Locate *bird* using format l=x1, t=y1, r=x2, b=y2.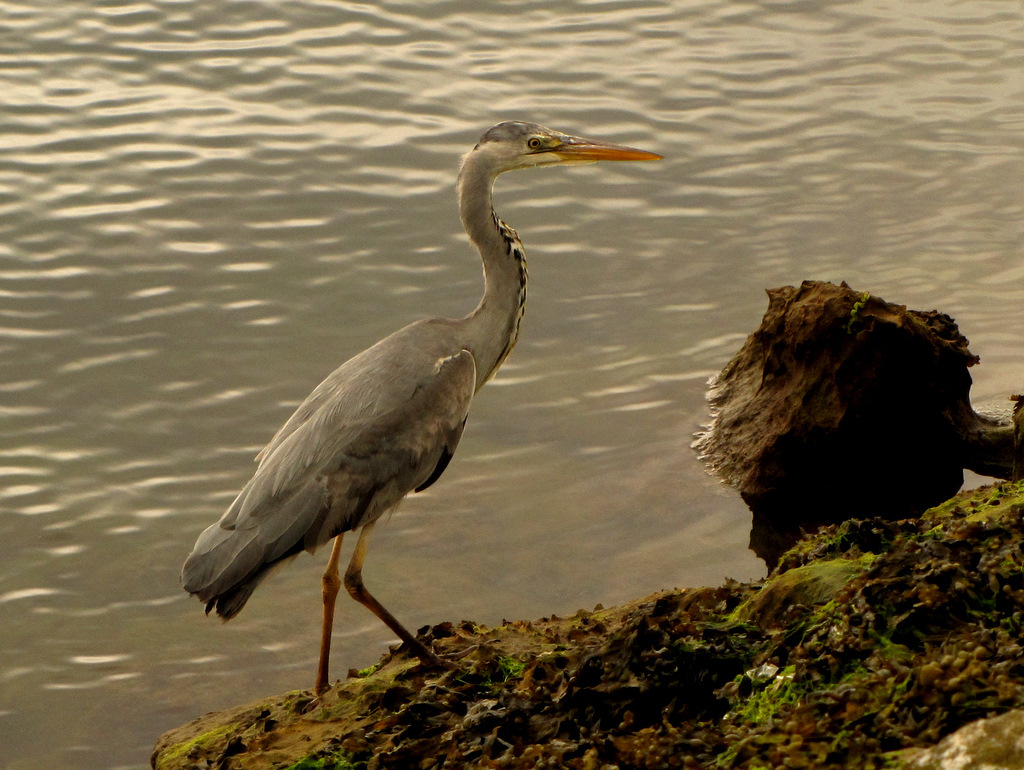
l=191, t=147, r=568, b=707.
